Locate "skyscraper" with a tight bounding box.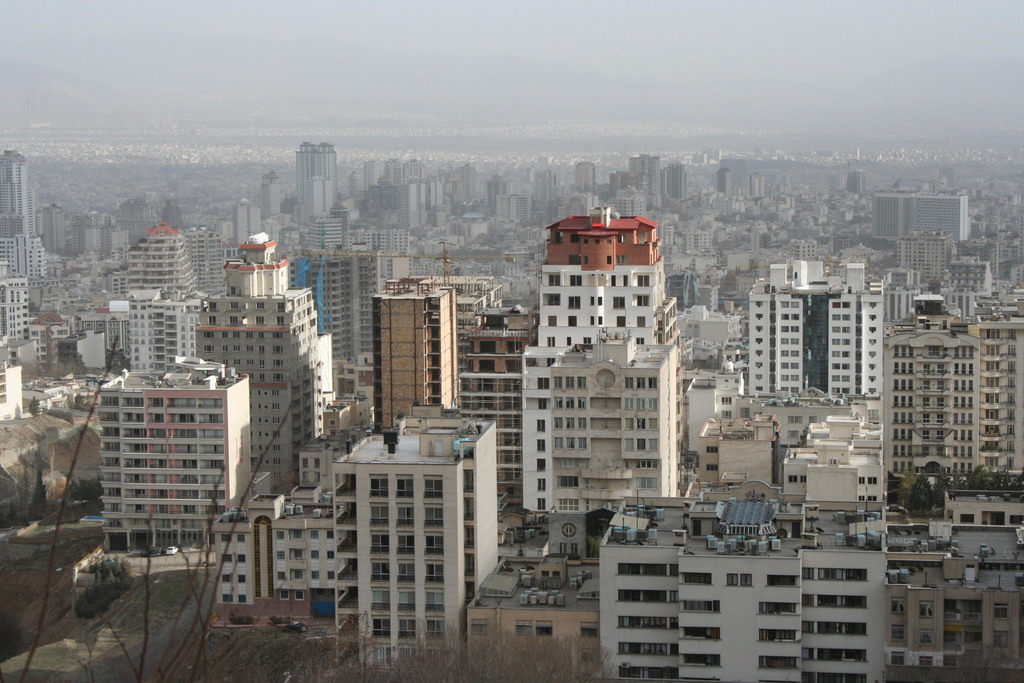
(0, 155, 27, 225).
